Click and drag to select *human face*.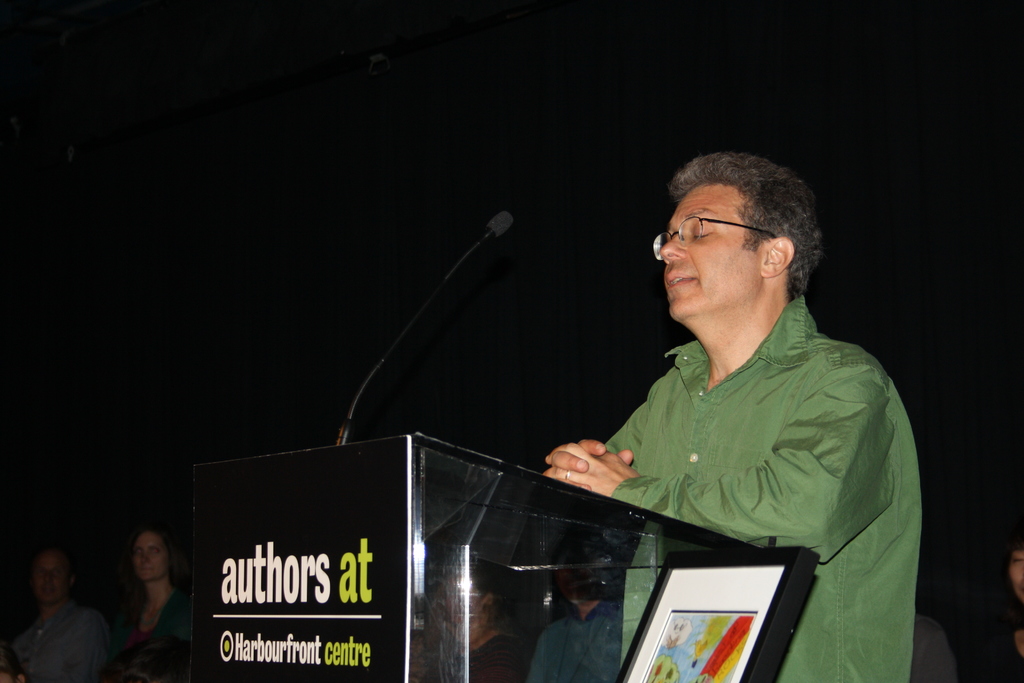
Selection: crop(661, 182, 760, 321).
